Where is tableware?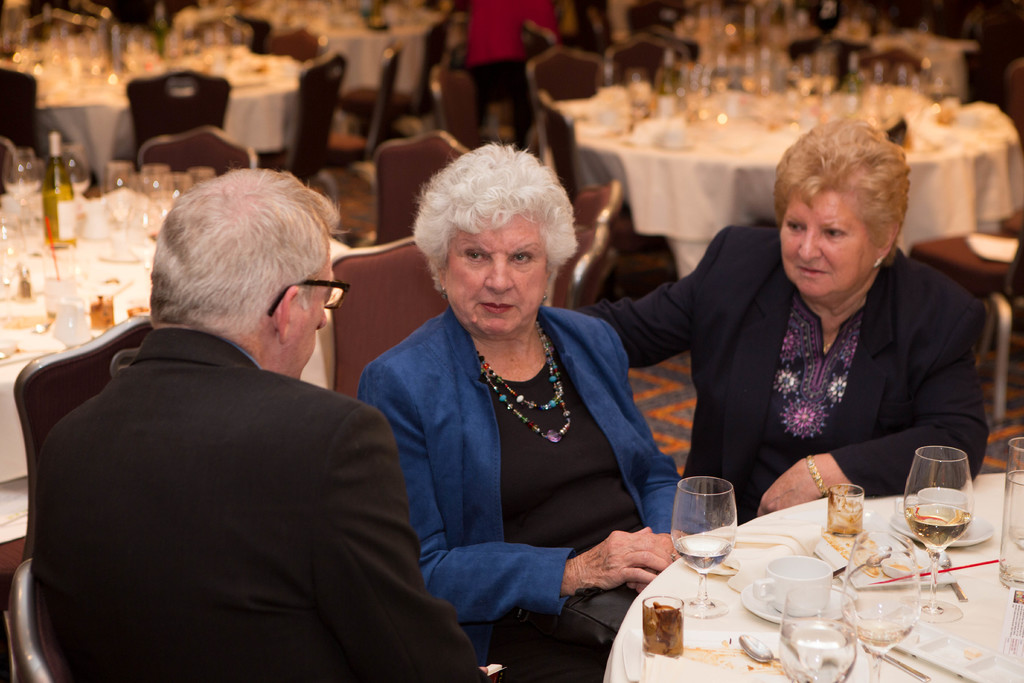
x1=890 y1=606 x2=1023 y2=682.
